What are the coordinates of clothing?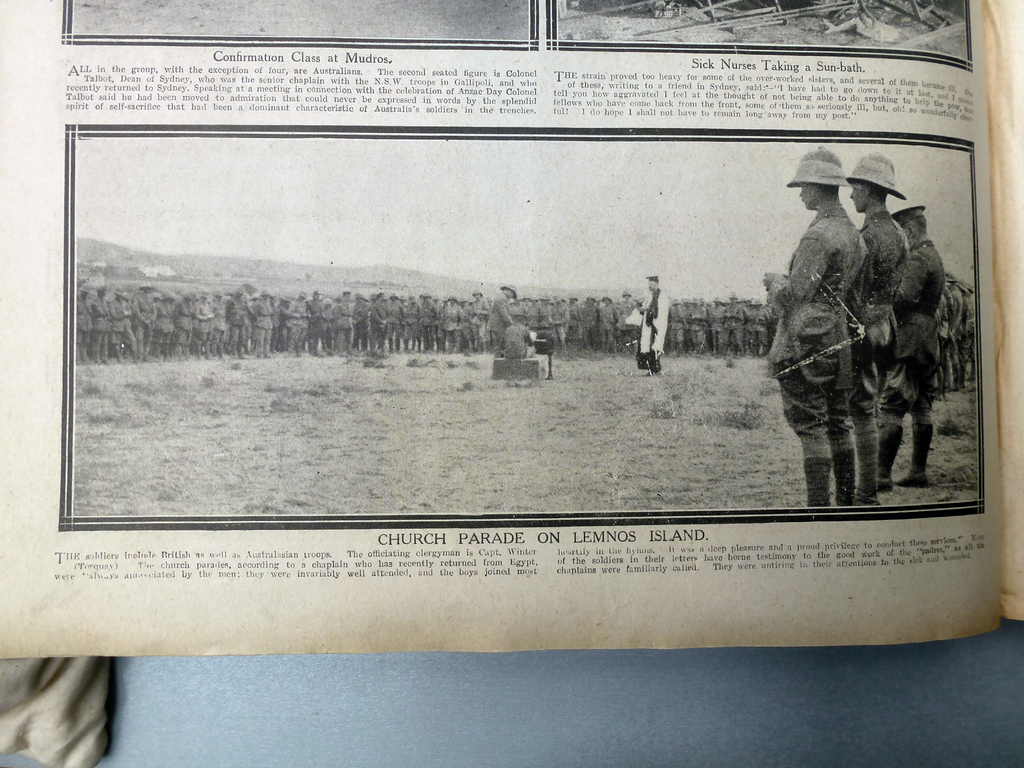
354, 300, 366, 354.
